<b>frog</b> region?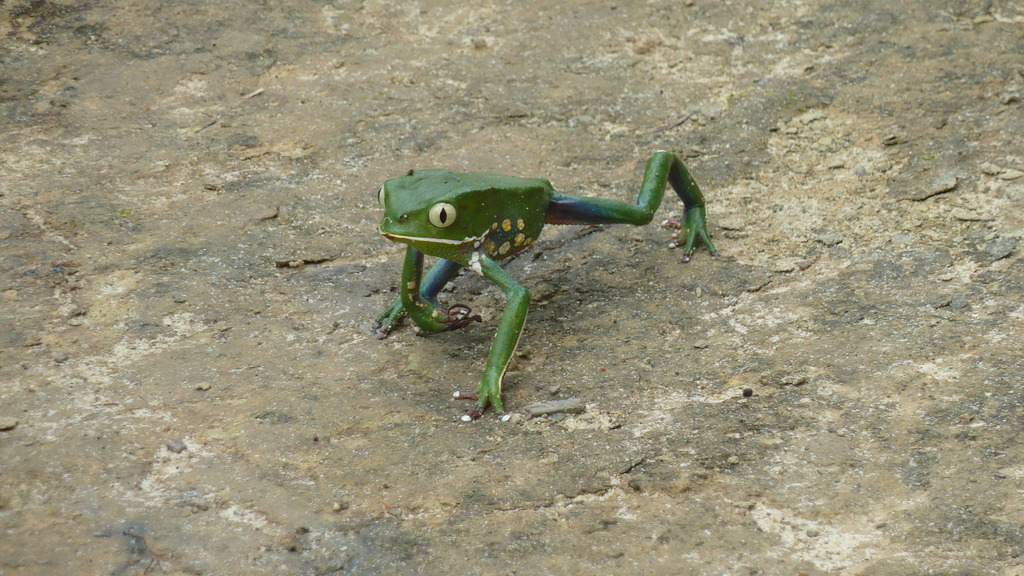
l=372, t=149, r=715, b=423
